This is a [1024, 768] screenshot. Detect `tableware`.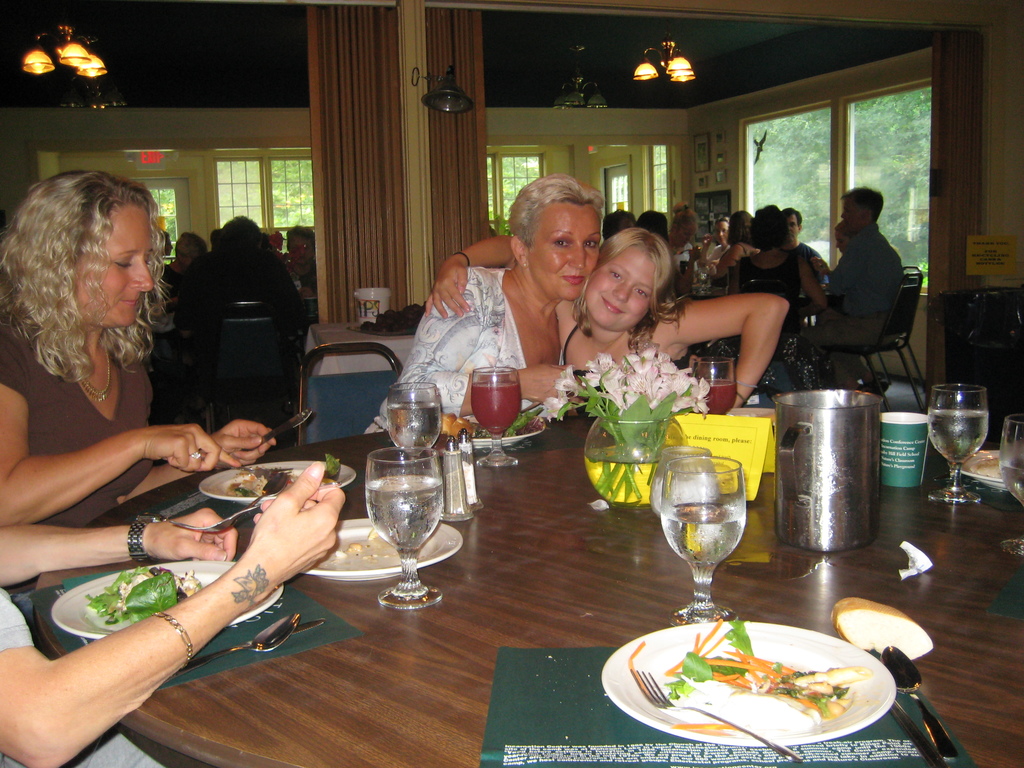
<region>230, 470, 289, 525</region>.
